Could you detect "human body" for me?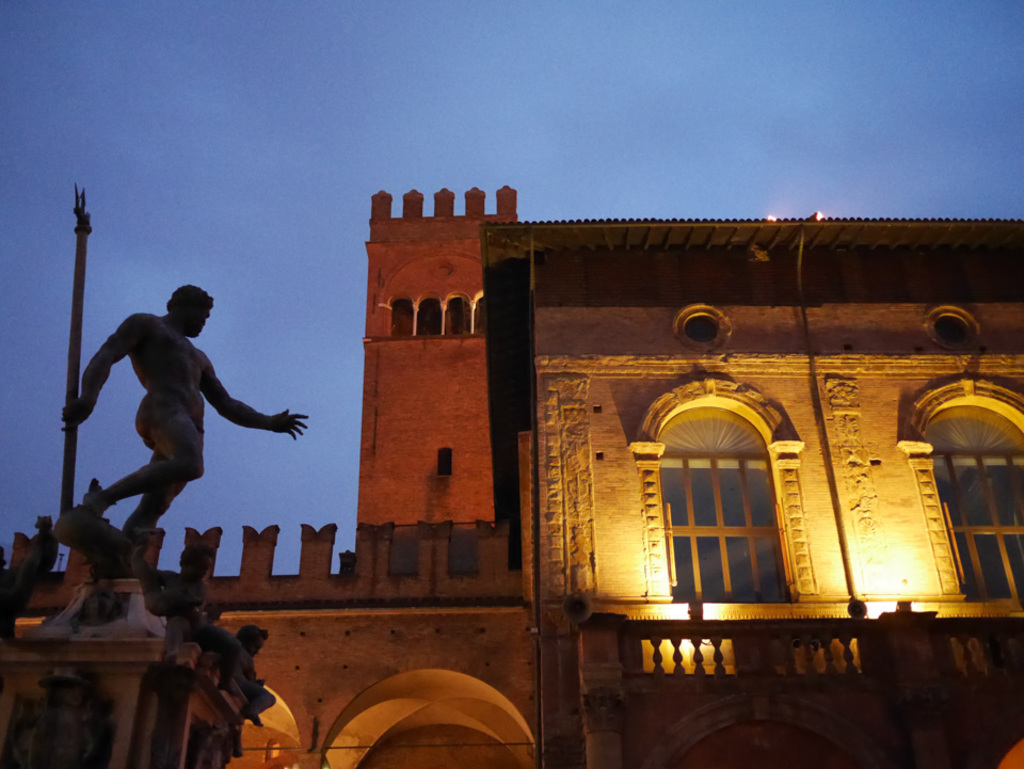
Detection result: left=35, top=258, right=293, bottom=565.
